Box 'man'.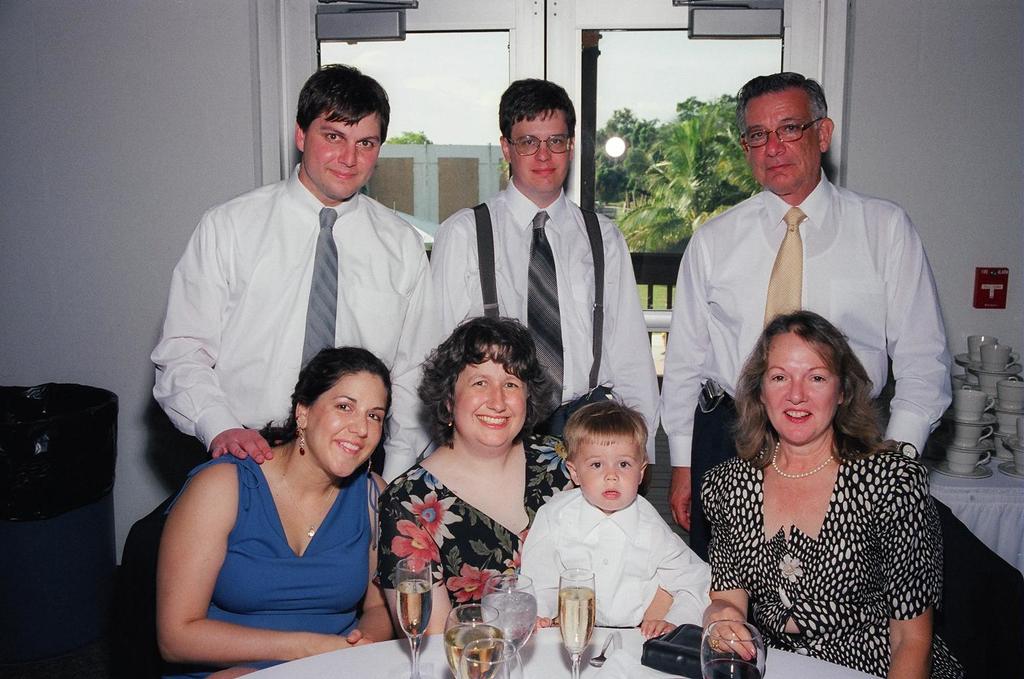
left=120, top=60, right=427, bottom=678.
